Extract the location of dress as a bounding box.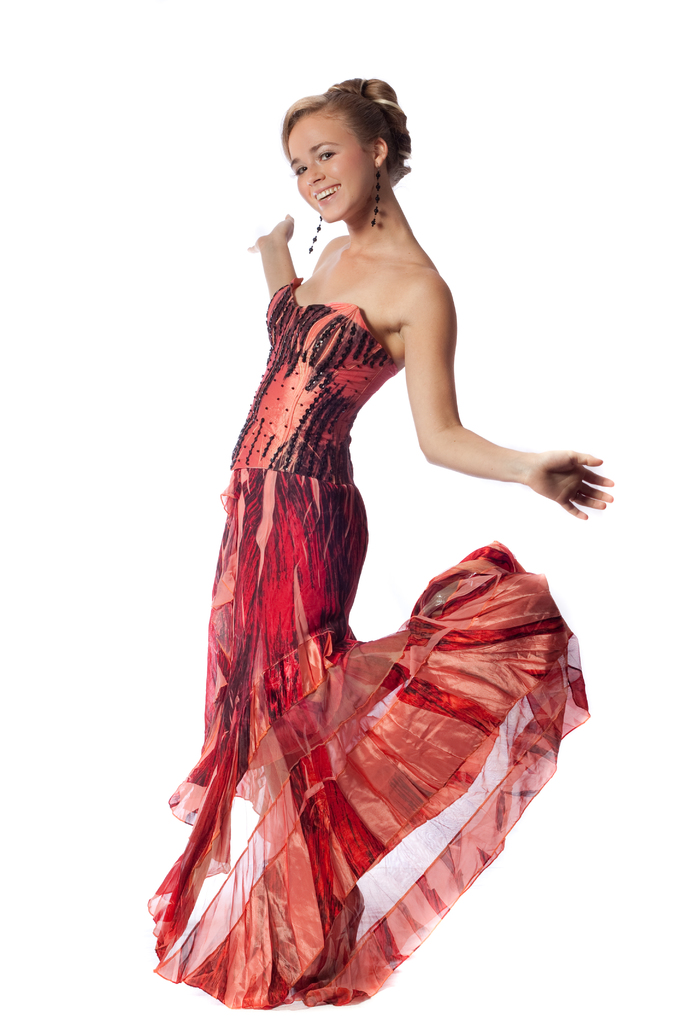
<bbox>123, 265, 598, 1014</bbox>.
